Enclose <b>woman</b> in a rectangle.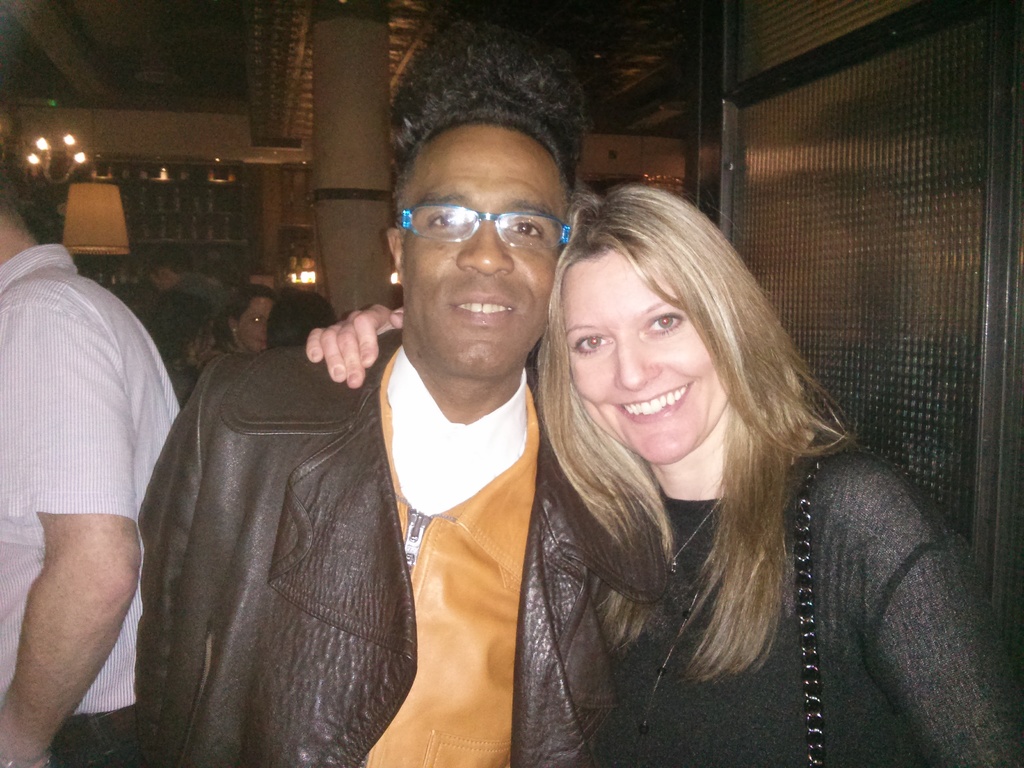
213 284 276 352.
